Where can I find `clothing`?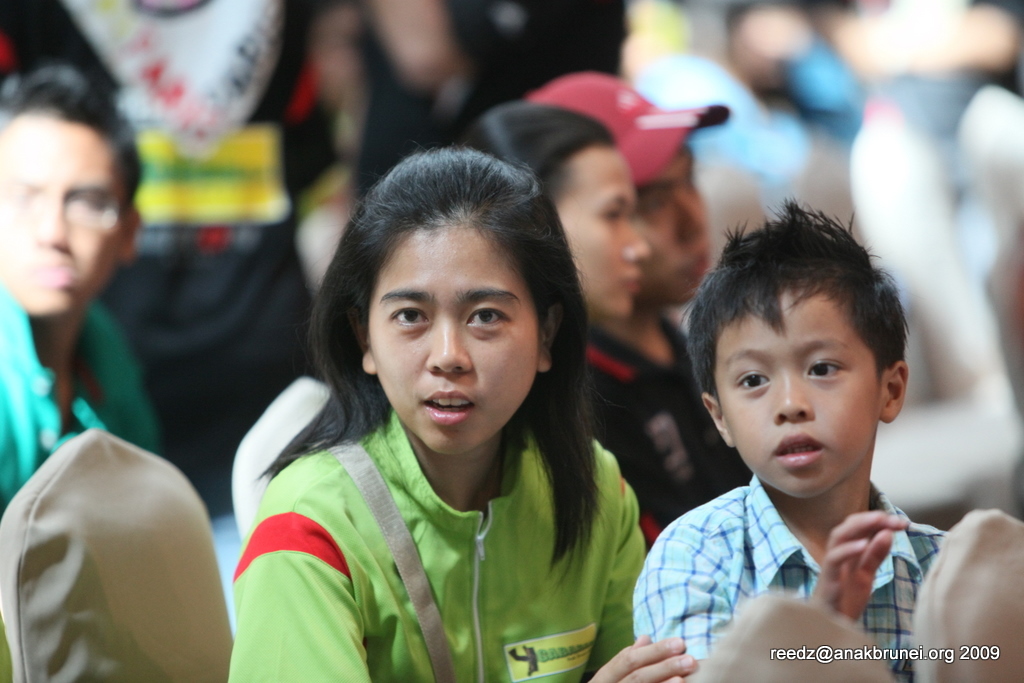
You can find it at <box>0,282,169,515</box>.
